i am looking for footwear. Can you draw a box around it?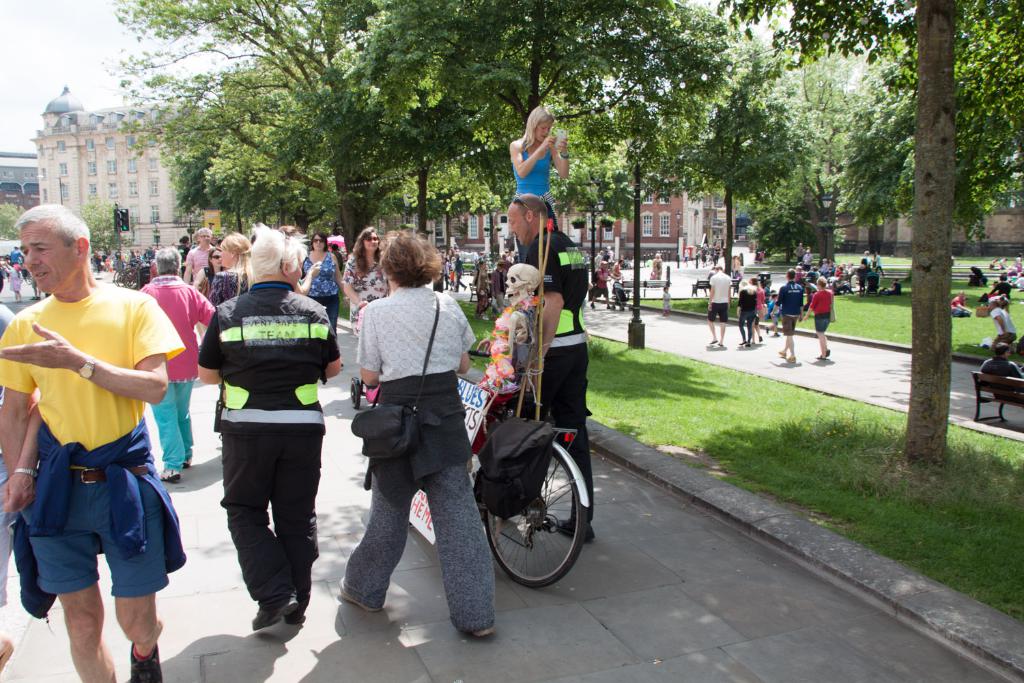
Sure, the bounding box is (282, 613, 310, 626).
